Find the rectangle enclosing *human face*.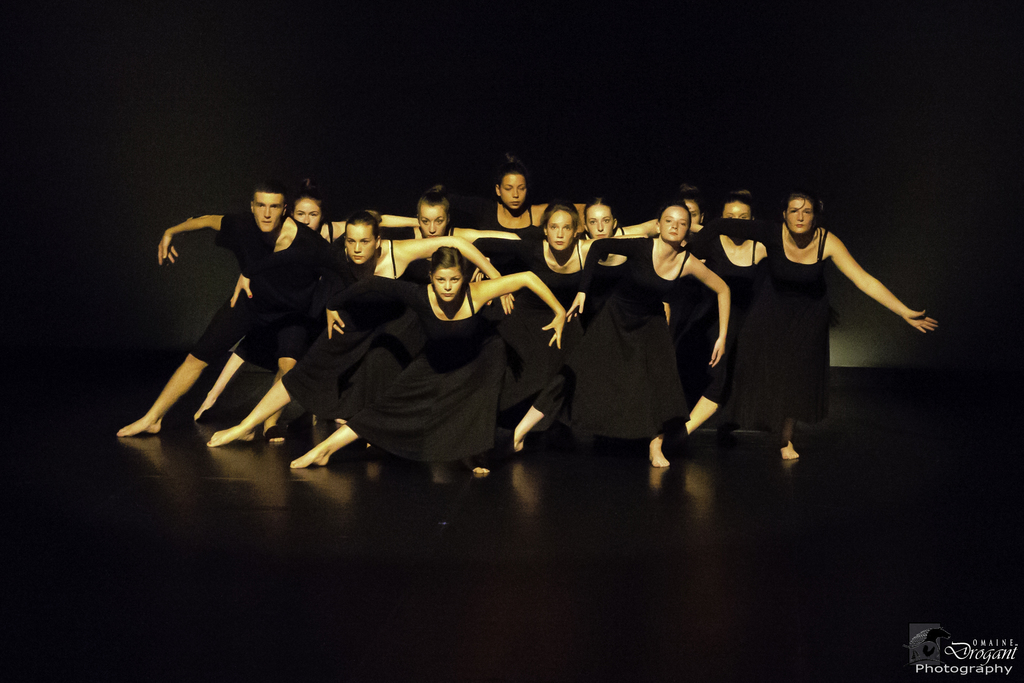
254,193,281,231.
